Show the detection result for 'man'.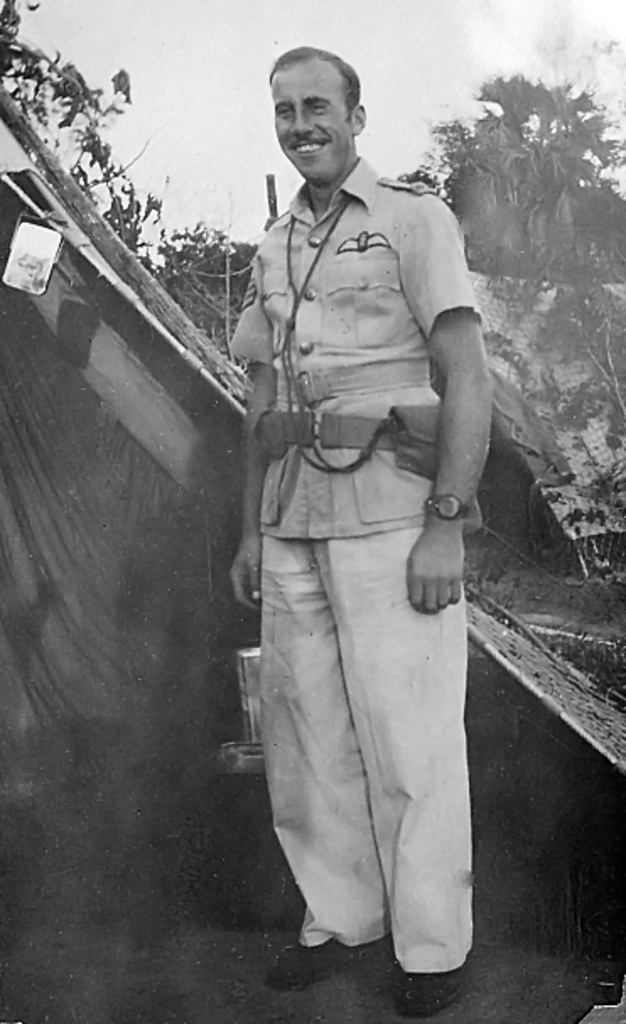
bbox=[201, 32, 506, 1023].
